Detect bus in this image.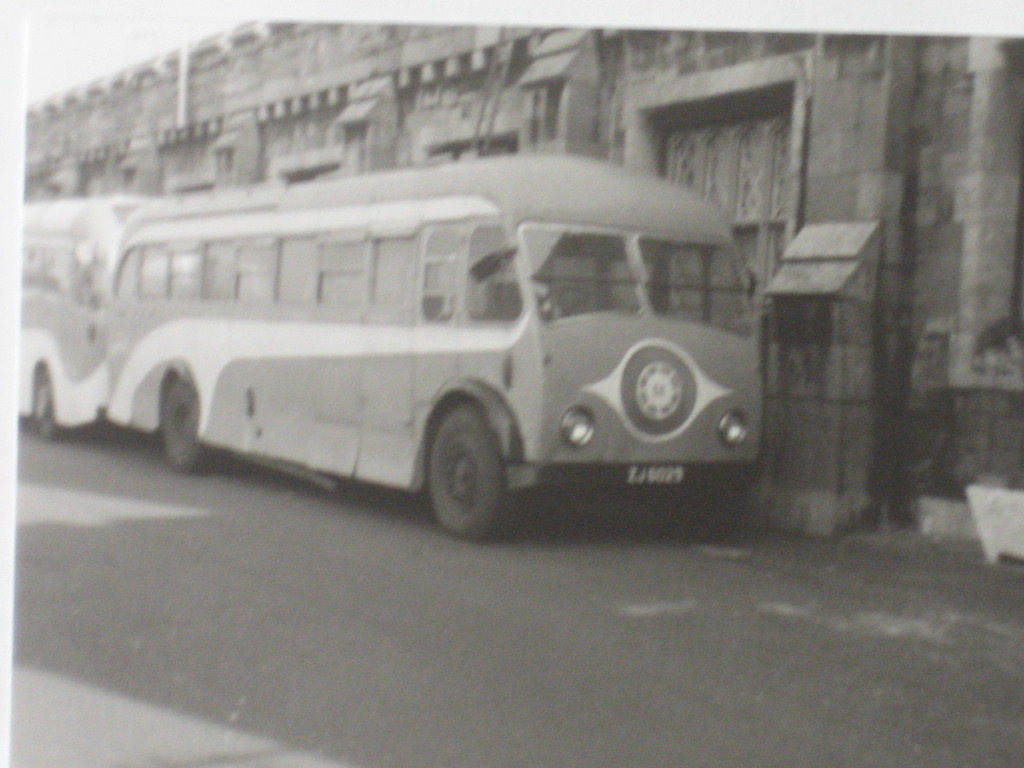
Detection: <region>104, 150, 764, 541</region>.
